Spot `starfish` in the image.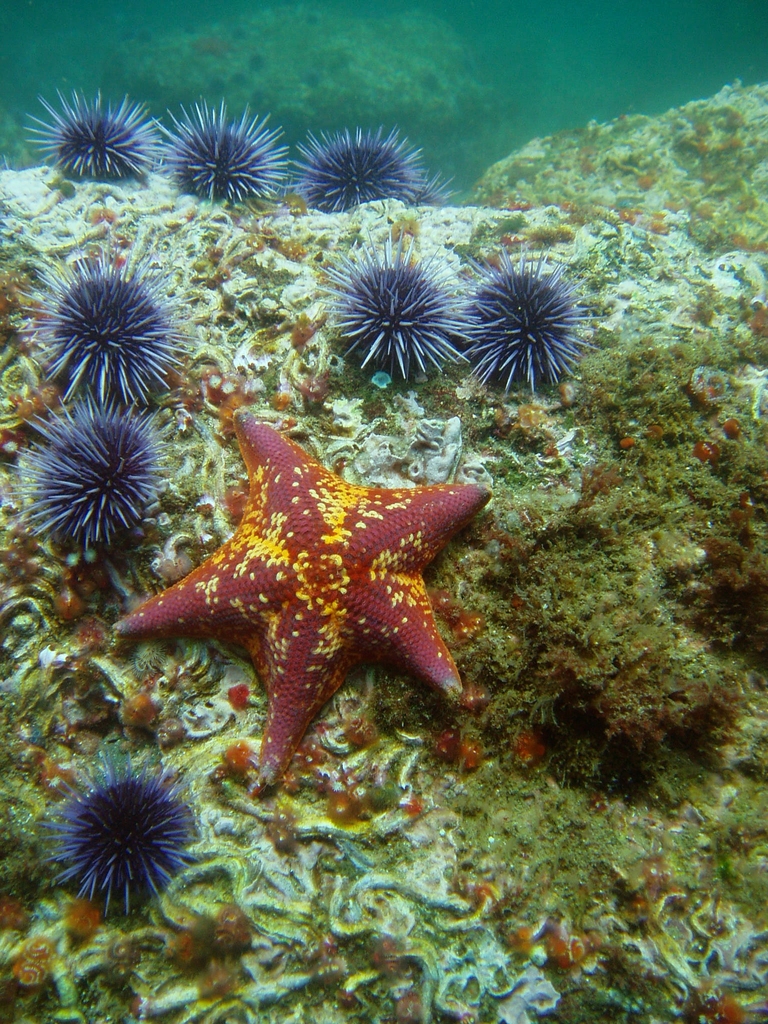
`starfish` found at 110/407/497/801.
